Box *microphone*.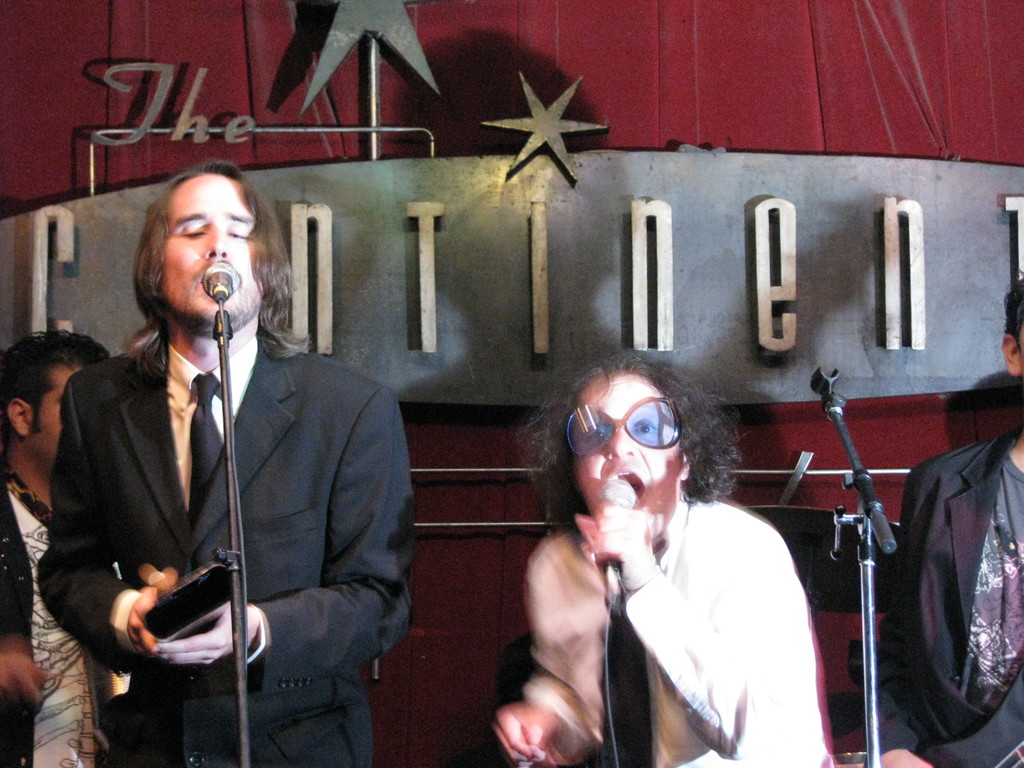
{"x1": 195, "y1": 259, "x2": 256, "y2": 307}.
